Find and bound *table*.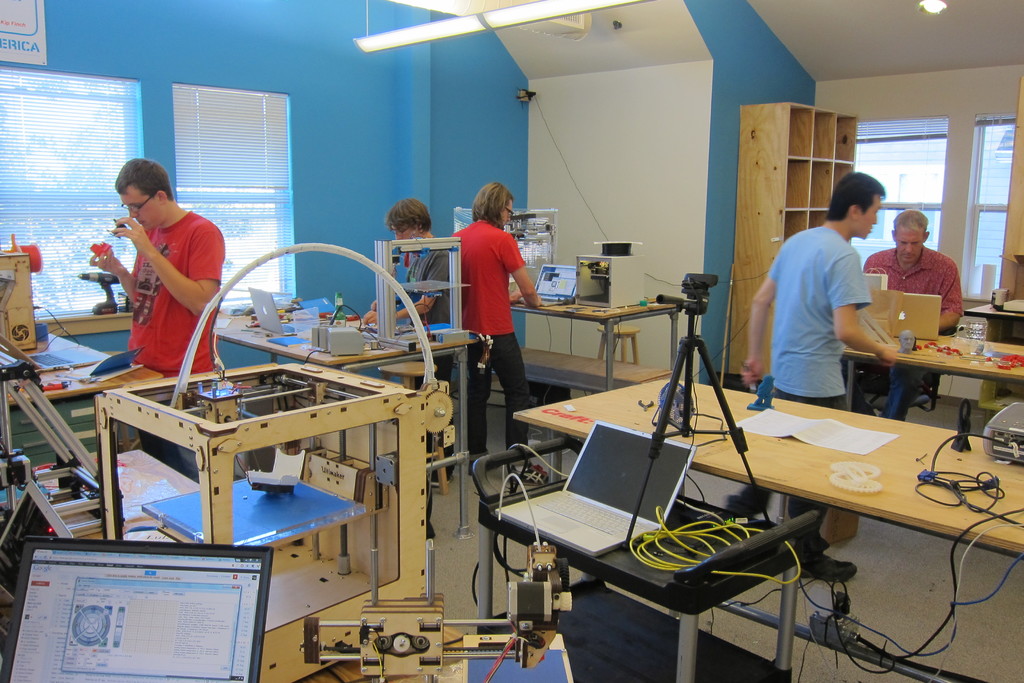
Bound: box=[216, 317, 467, 534].
